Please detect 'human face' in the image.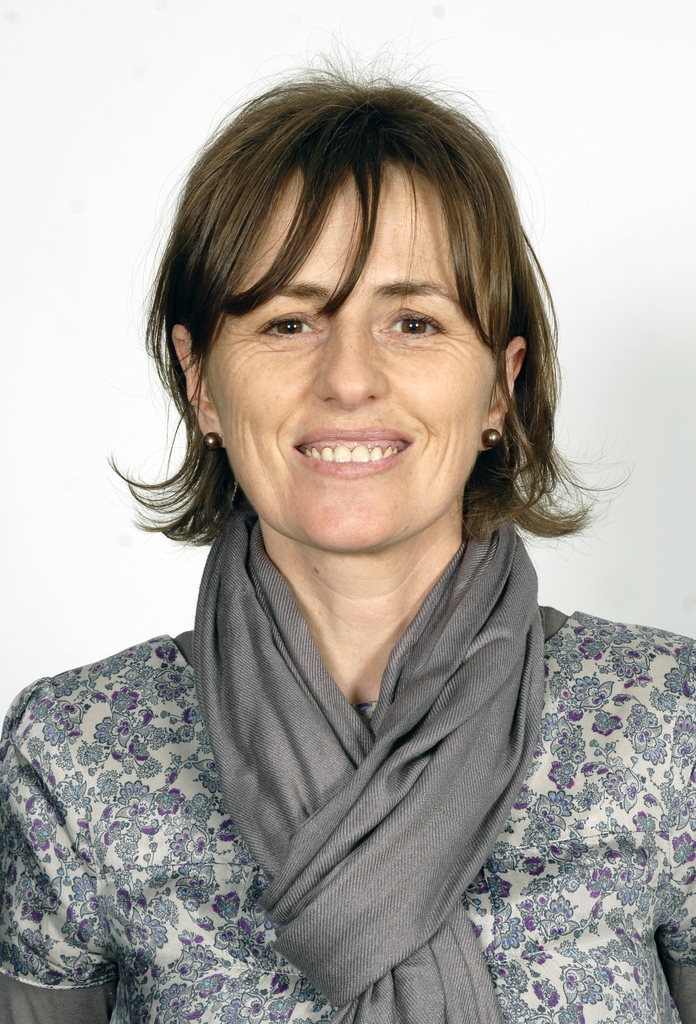
(204, 159, 501, 556).
